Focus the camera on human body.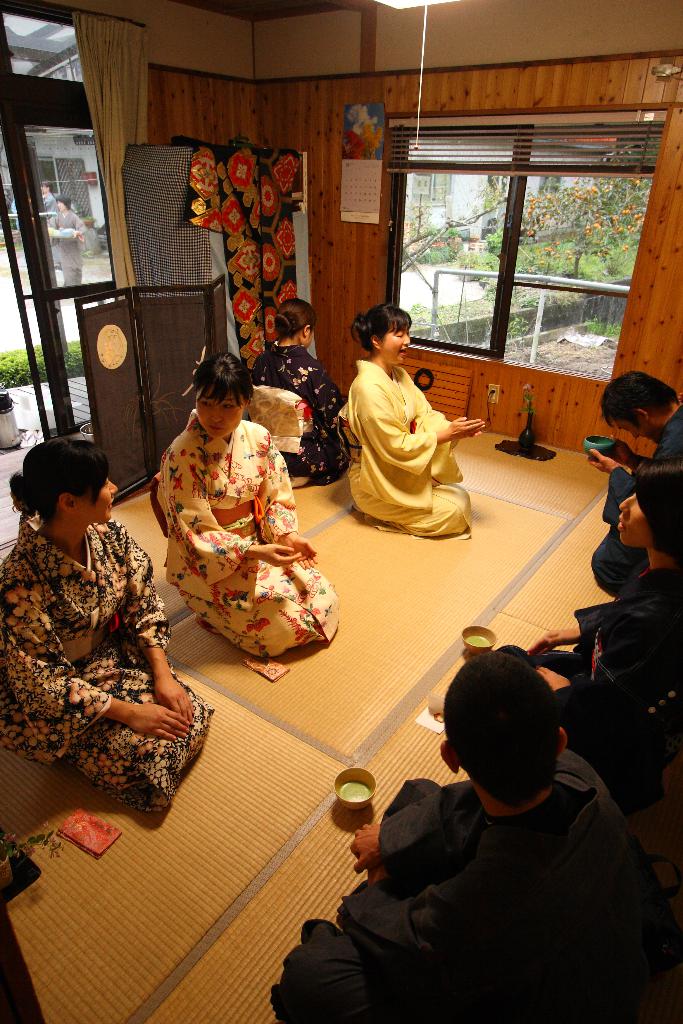
Focus region: crop(523, 545, 682, 794).
